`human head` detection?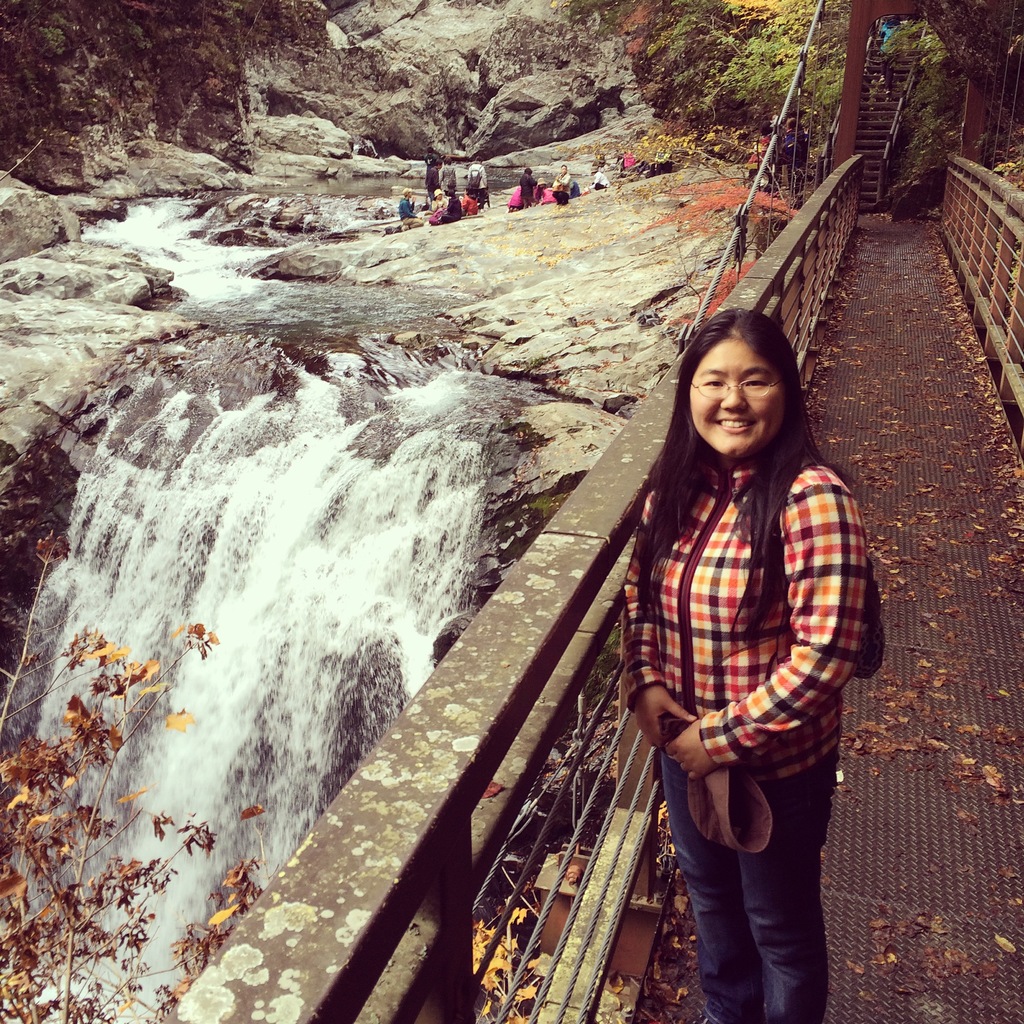
rect(536, 177, 545, 189)
